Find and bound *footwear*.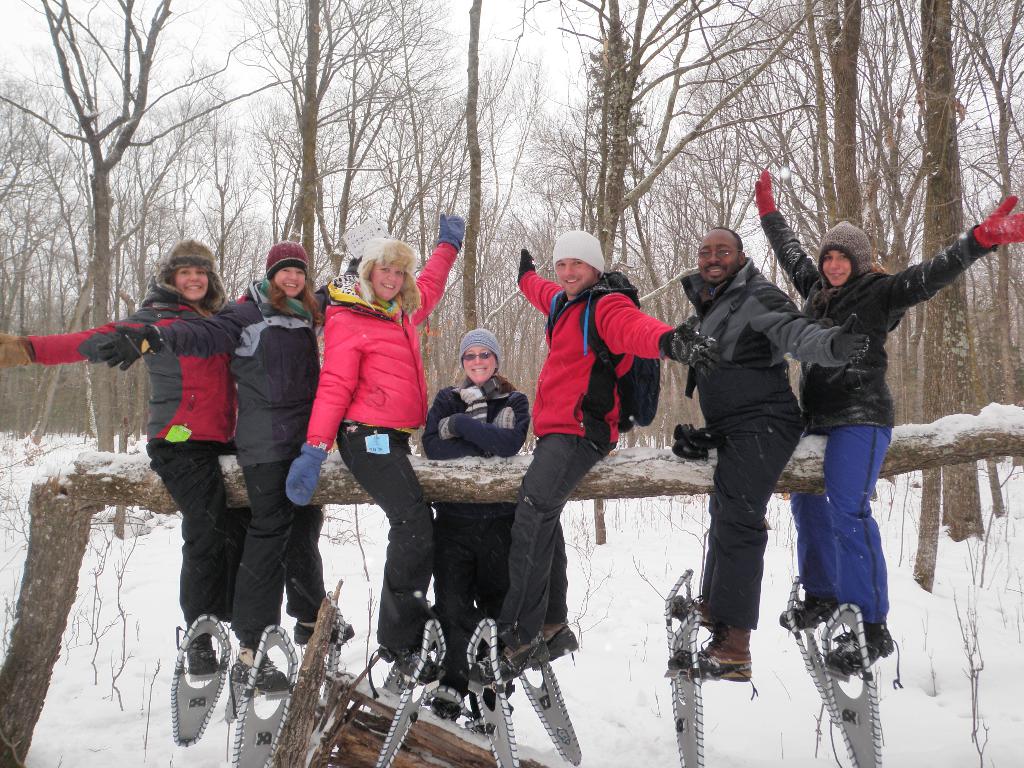
Bound: region(230, 646, 293, 698).
